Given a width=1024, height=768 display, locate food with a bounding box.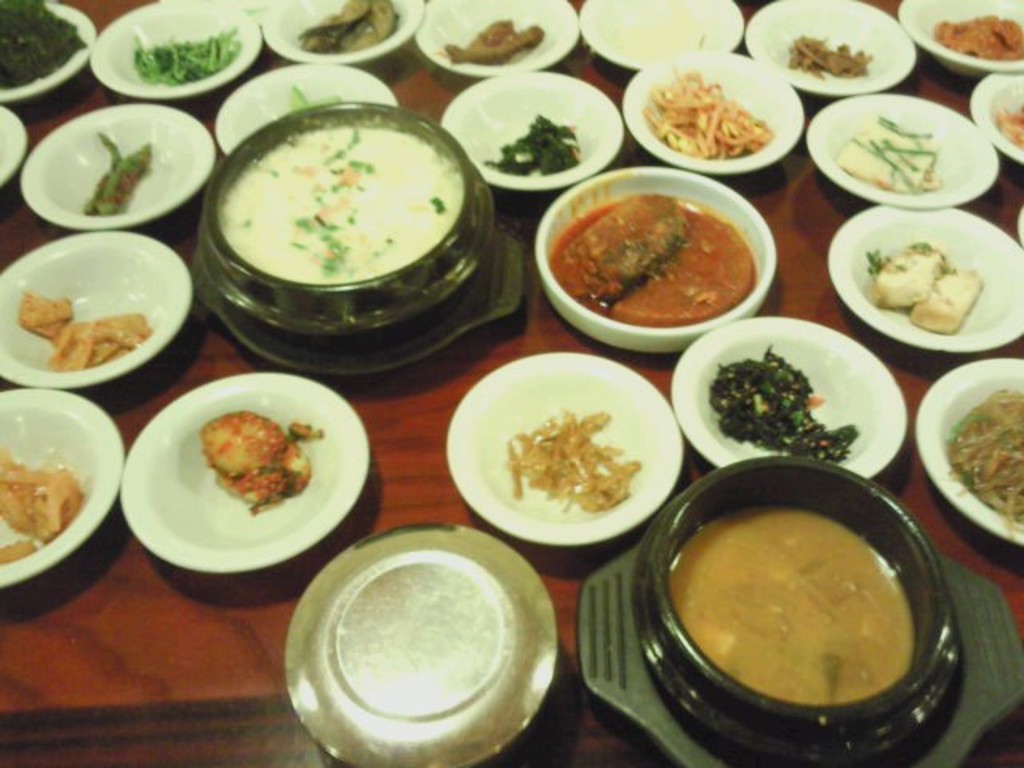
Located: rect(0, 445, 88, 549).
